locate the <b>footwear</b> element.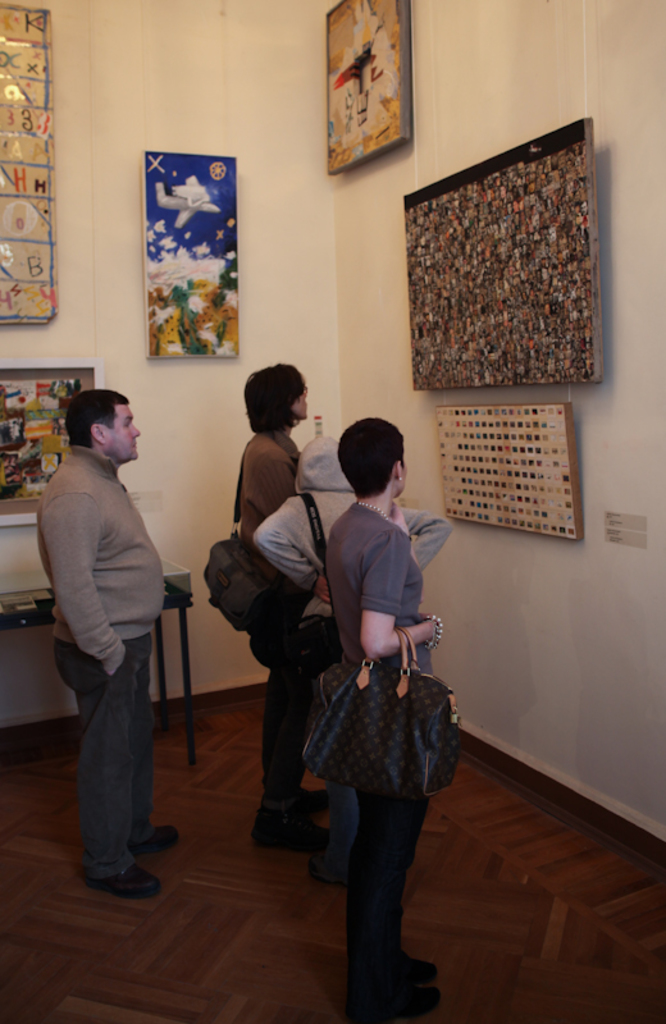
Element bbox: <region>263, 813, 333, 842</region>.
